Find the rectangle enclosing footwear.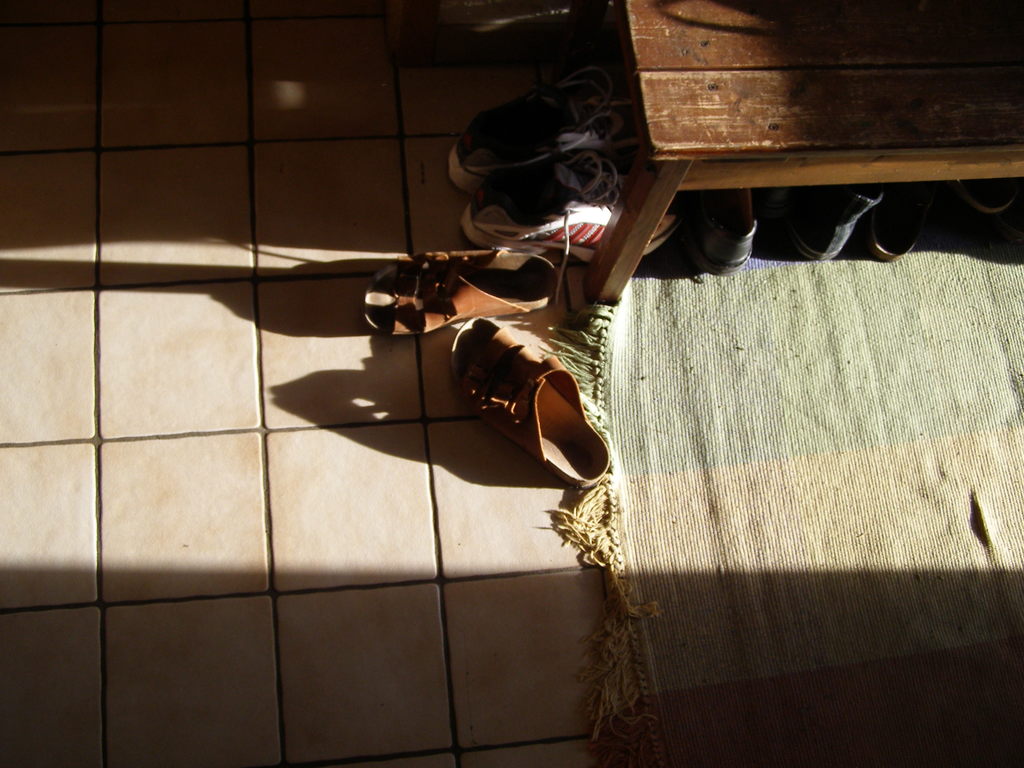
bbox(868, 200, 920, 263).
